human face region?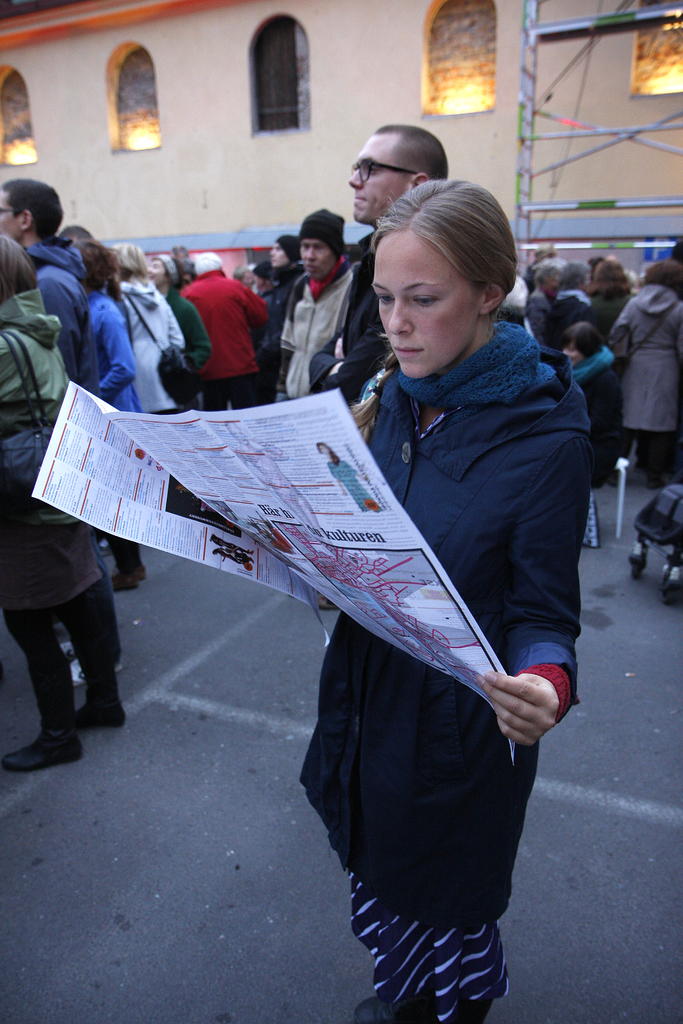
bbox=[348, 132, 411, 225]
